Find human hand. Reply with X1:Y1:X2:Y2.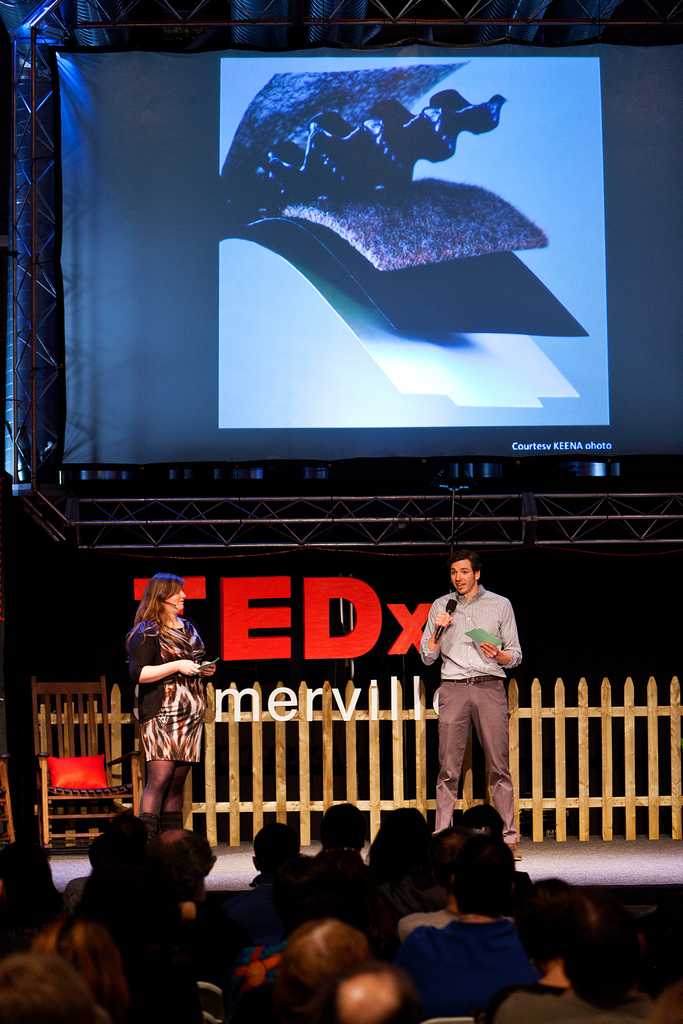
473:639:500:660.
